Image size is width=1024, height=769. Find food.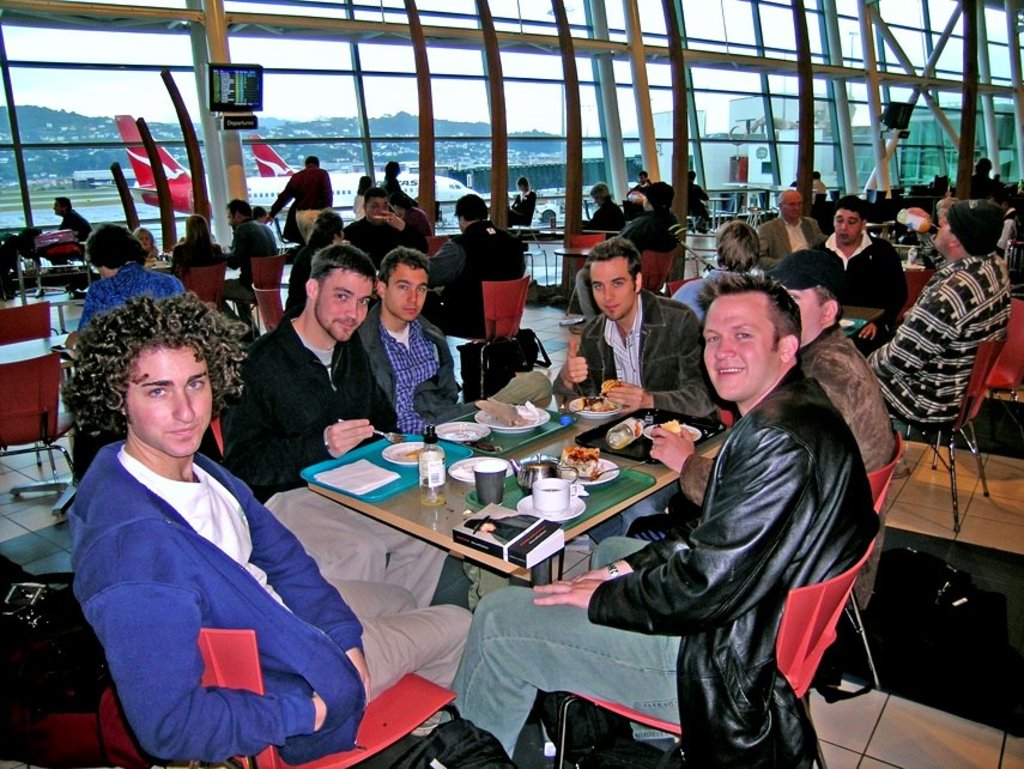
<box>558,444,602,480</box>.
